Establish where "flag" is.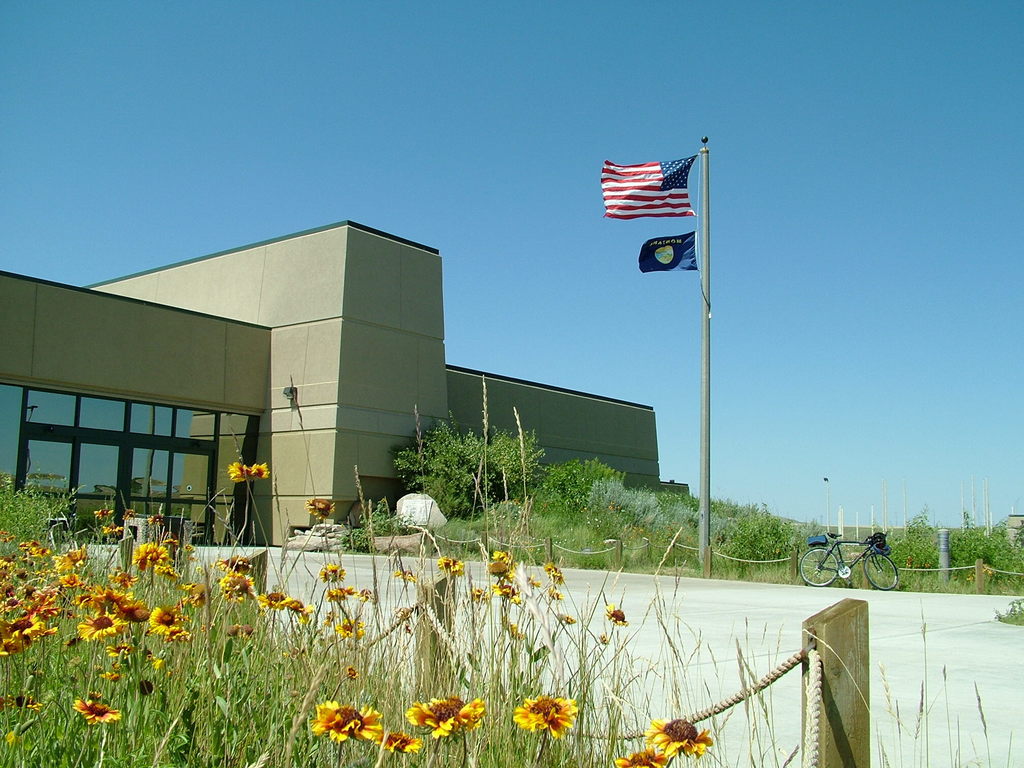
Established at locate(596, 163, 698, 219).
